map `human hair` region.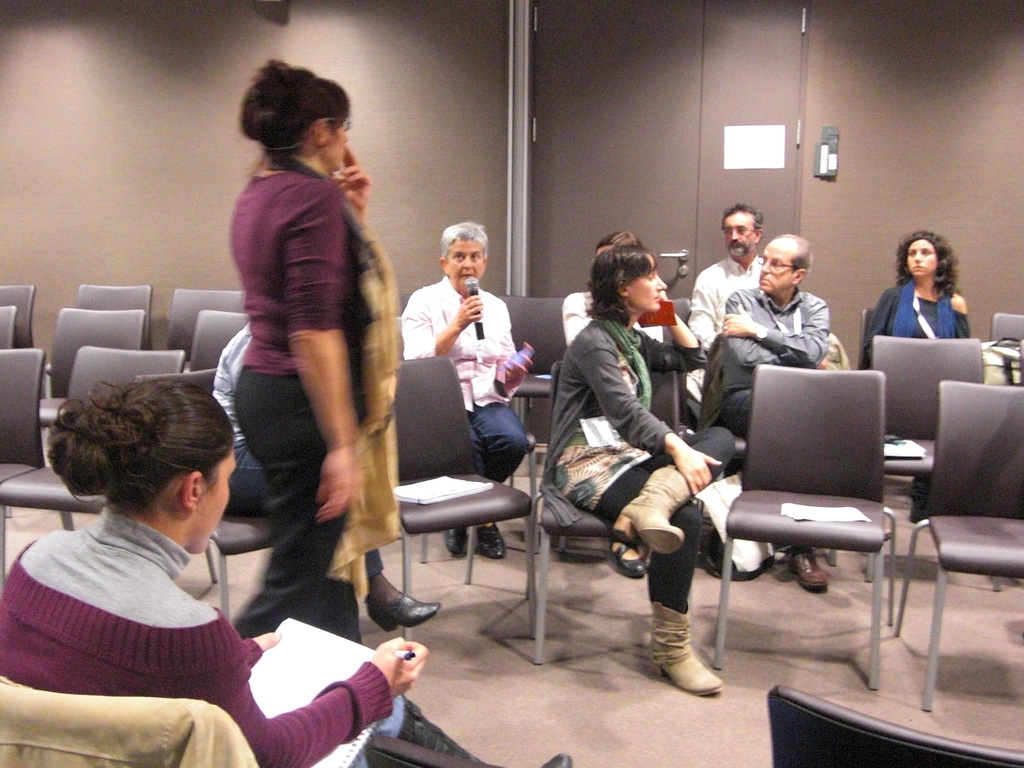
Mapped to detection(896, 228, 961, 302).
